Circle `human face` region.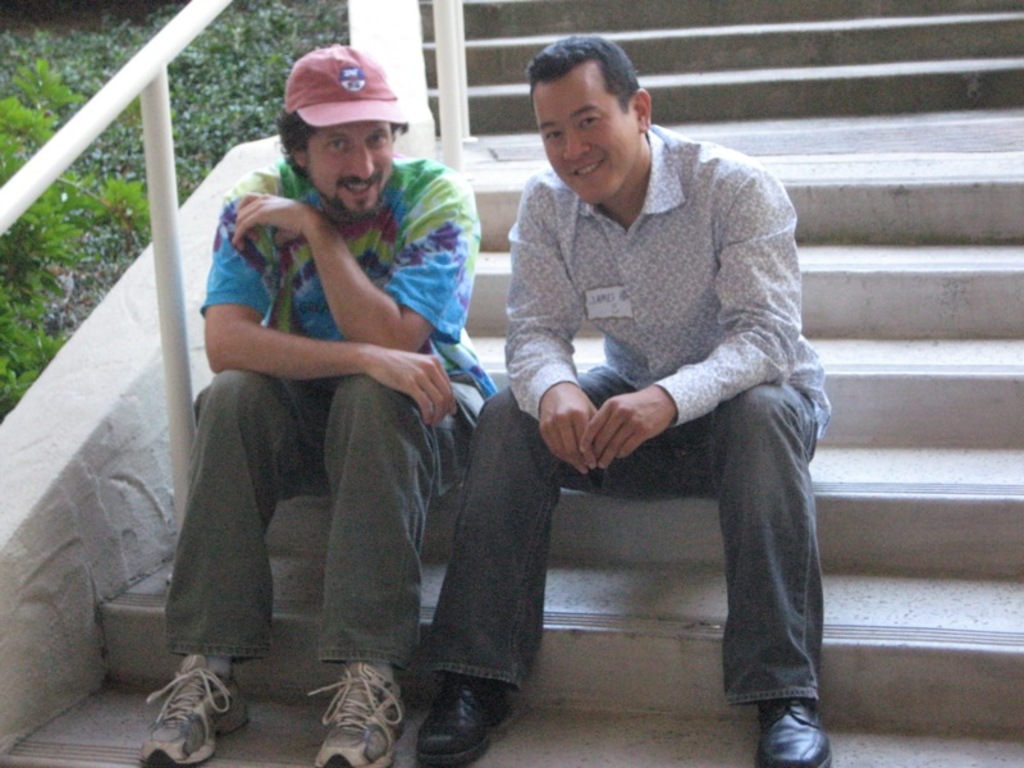
Region: BBox(300, 122, 390, 215).
